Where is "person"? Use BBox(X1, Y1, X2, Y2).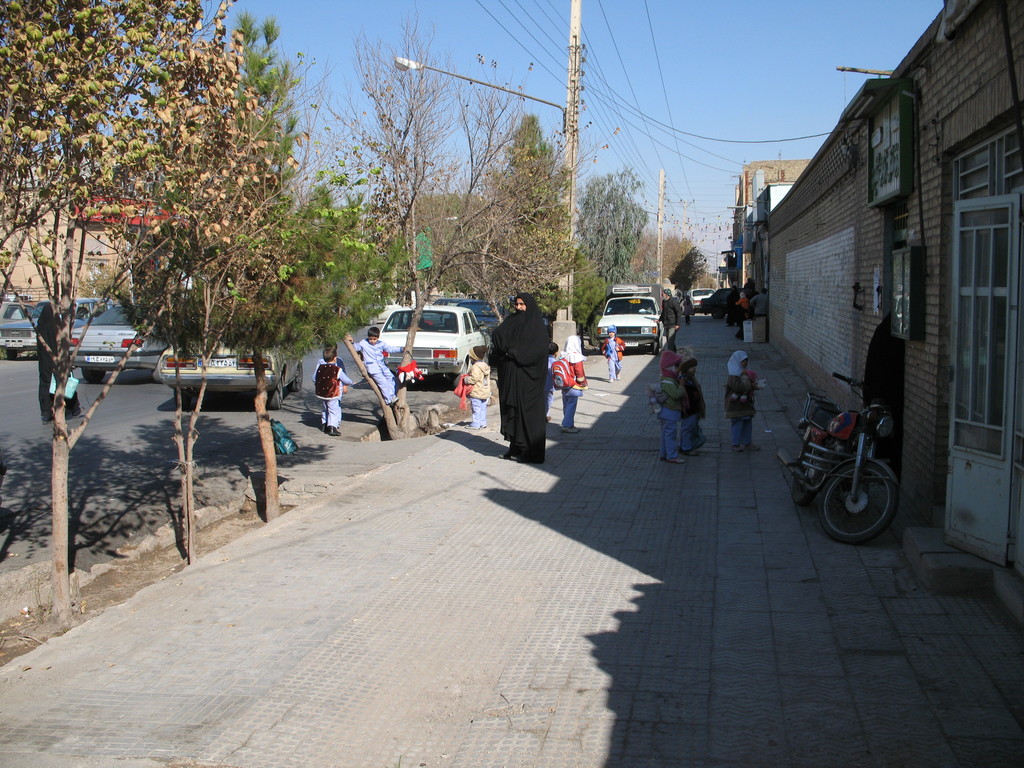
BBox(461, 342, 492, 429).
